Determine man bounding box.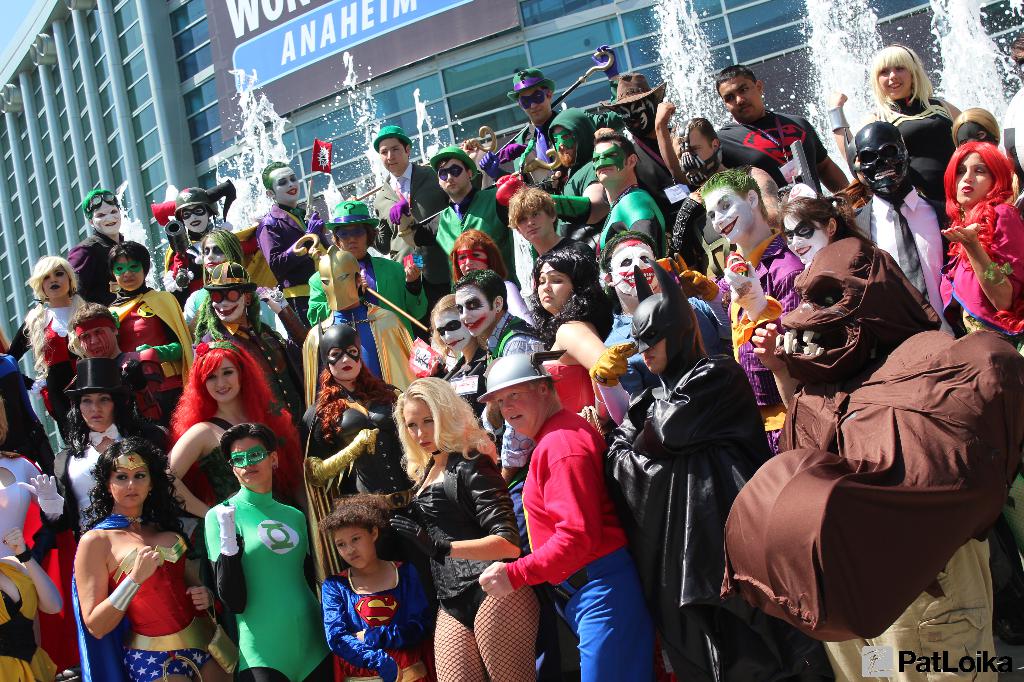
Determined: <region>374, 125, 436, 325</region>.
